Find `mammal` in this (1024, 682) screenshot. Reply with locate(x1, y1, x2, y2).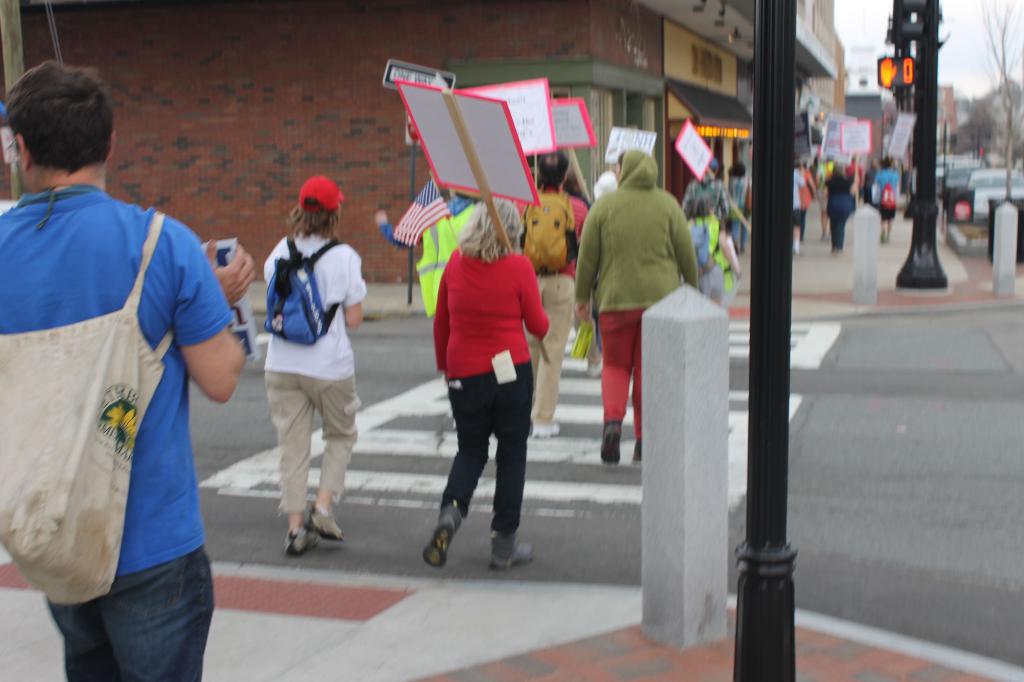
locate(678, 153, 730, 267).
